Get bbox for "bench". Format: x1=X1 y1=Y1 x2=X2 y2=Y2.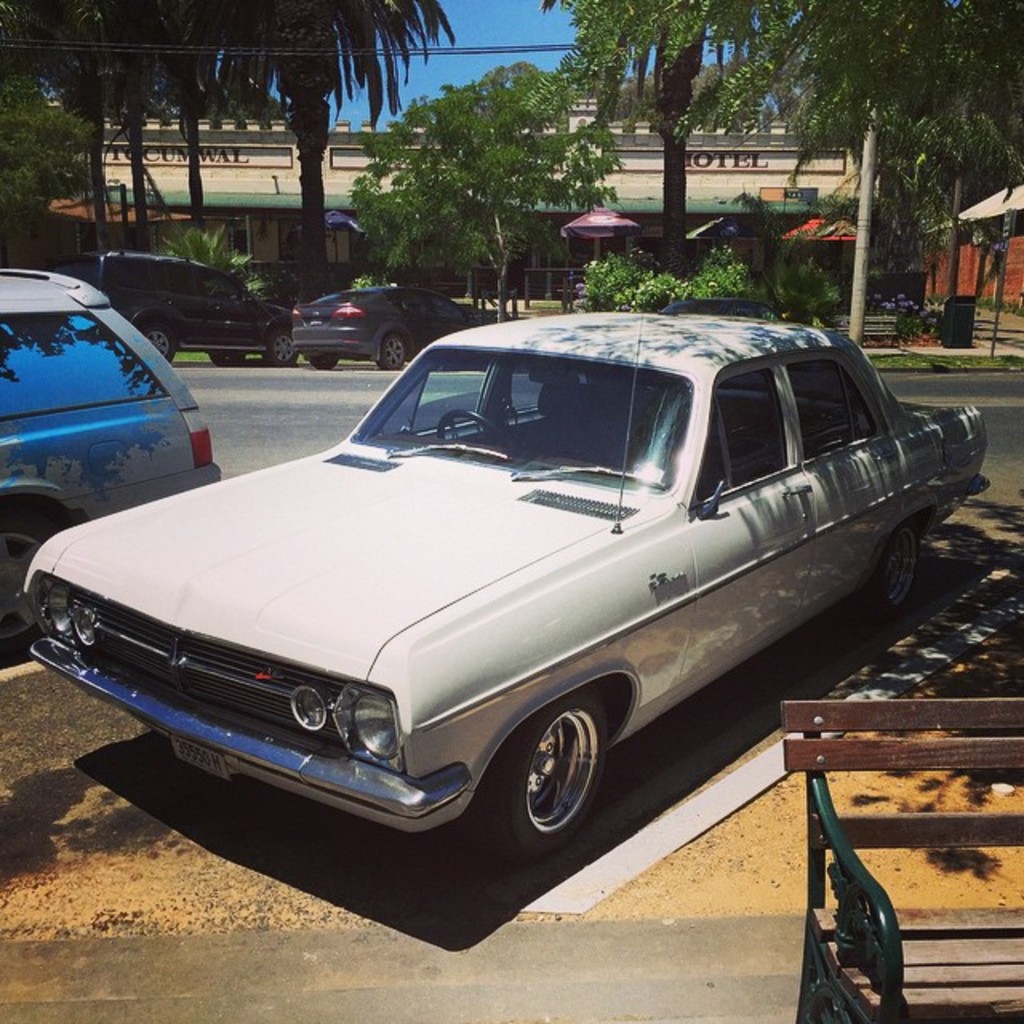
x1=776 y1=691 x2=1003 y2=1023.
